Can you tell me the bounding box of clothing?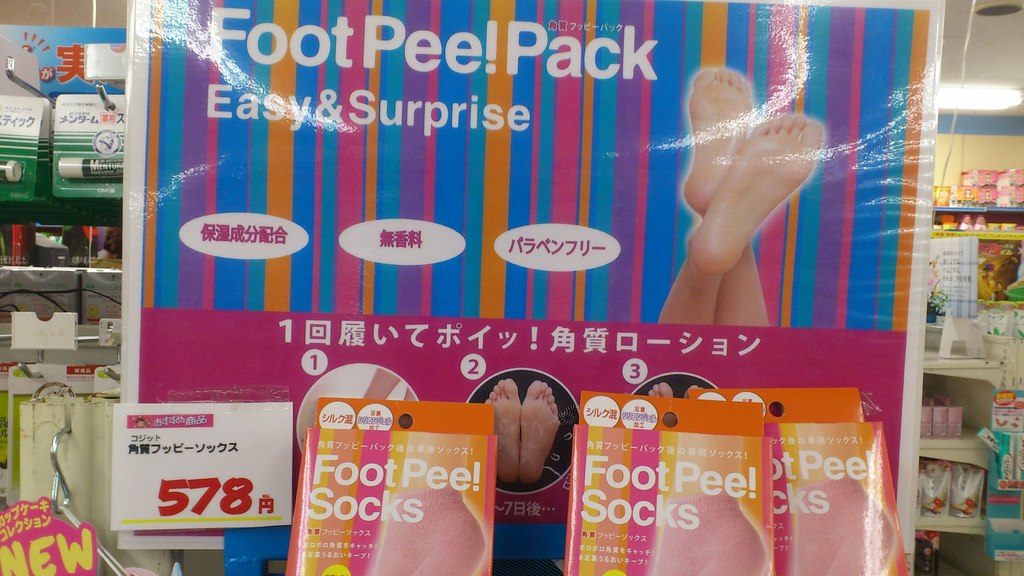
locate(791, 470, 897, 575).
